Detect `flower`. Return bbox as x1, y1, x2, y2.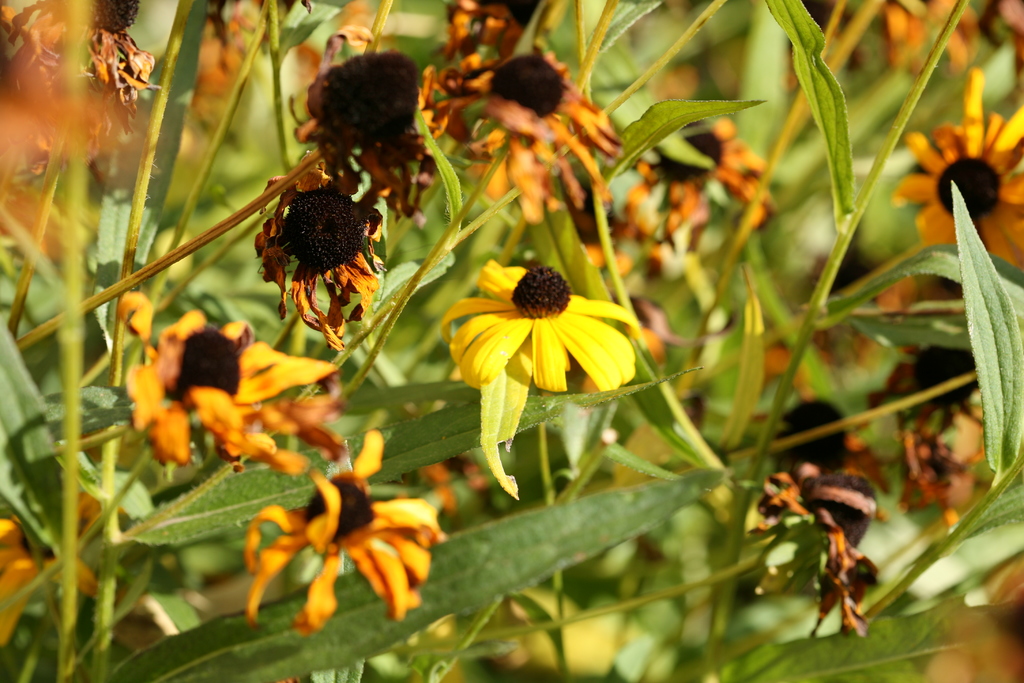
105, 291, 354, 471.
